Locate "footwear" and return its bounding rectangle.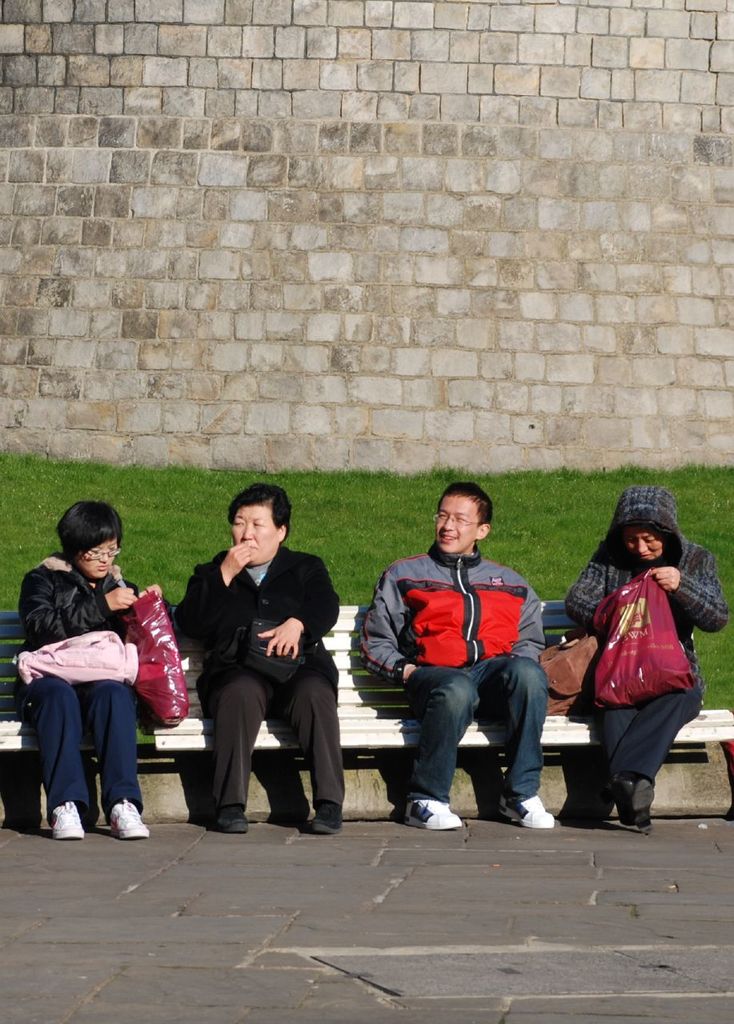
pyautogui.locateOnScreen(495, 790, 555, 832).
